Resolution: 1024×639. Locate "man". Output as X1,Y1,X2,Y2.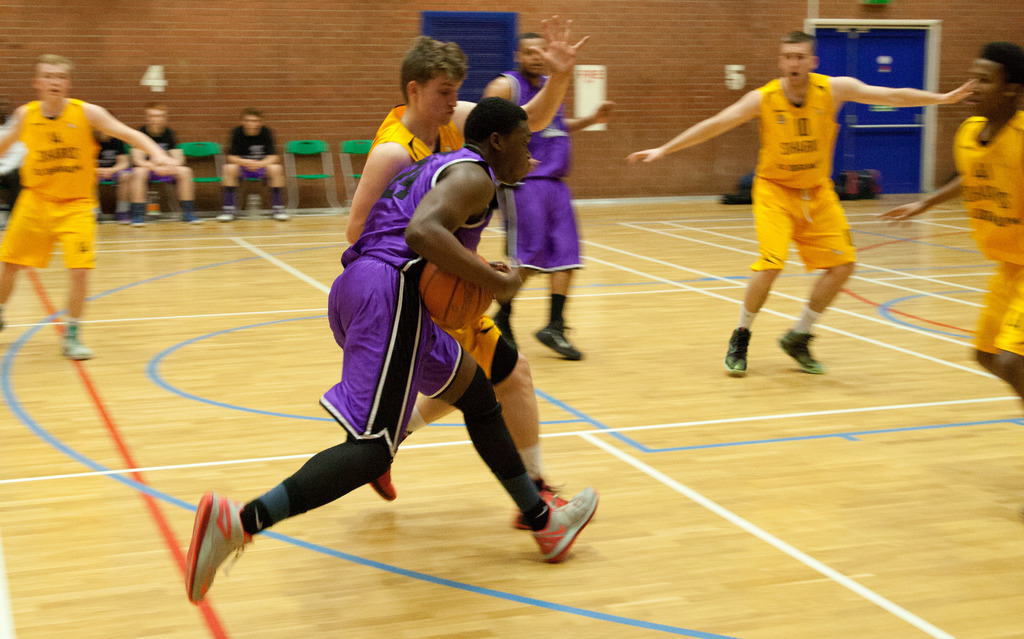
881,34,1023,434.
